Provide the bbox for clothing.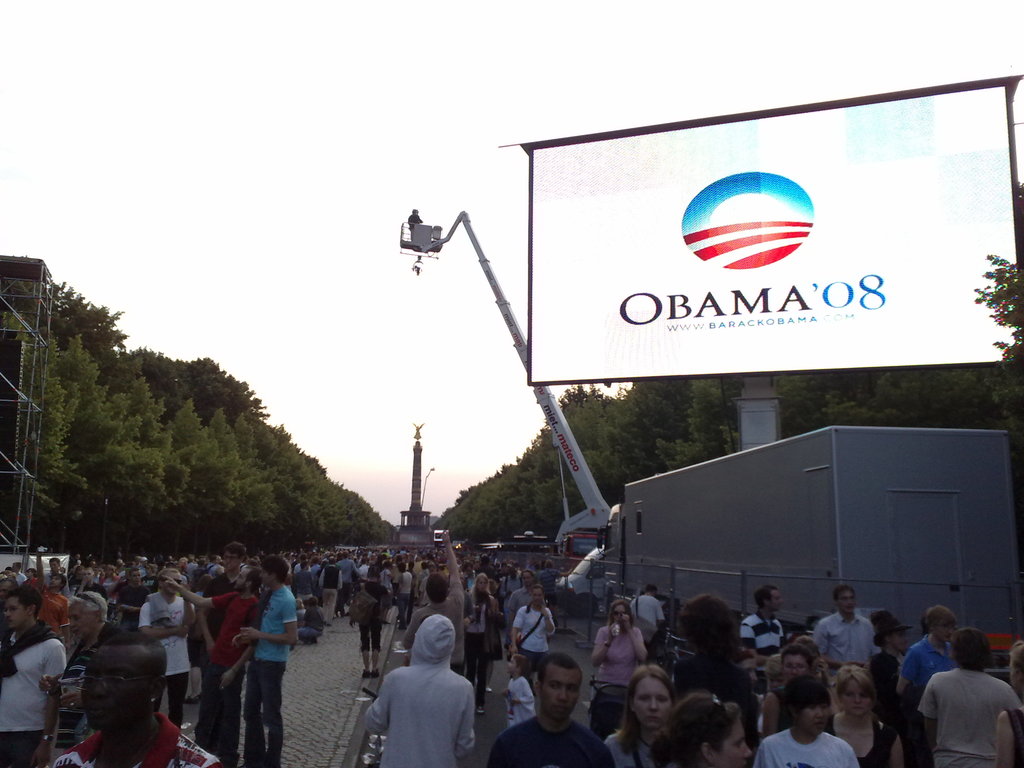
[left=42, top=582, right=70, bottom=634].
